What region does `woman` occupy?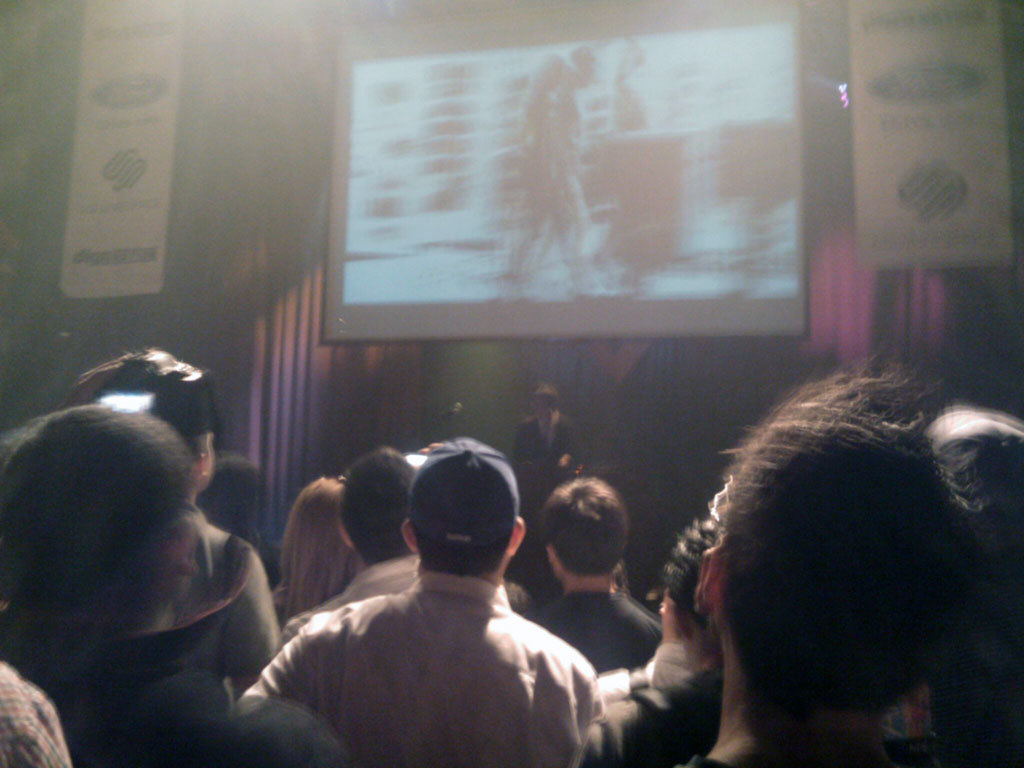
<region>579, 518, 724, 767</region>.
